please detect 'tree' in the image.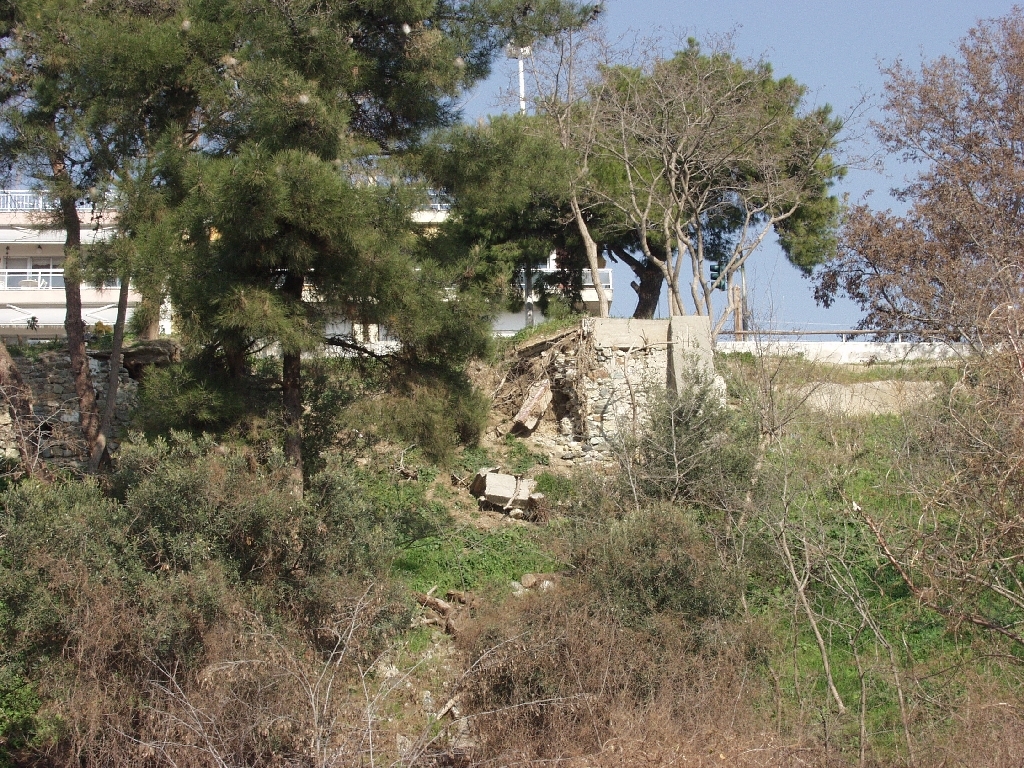
(left=805, top=0, right=1023, bottom=348).
